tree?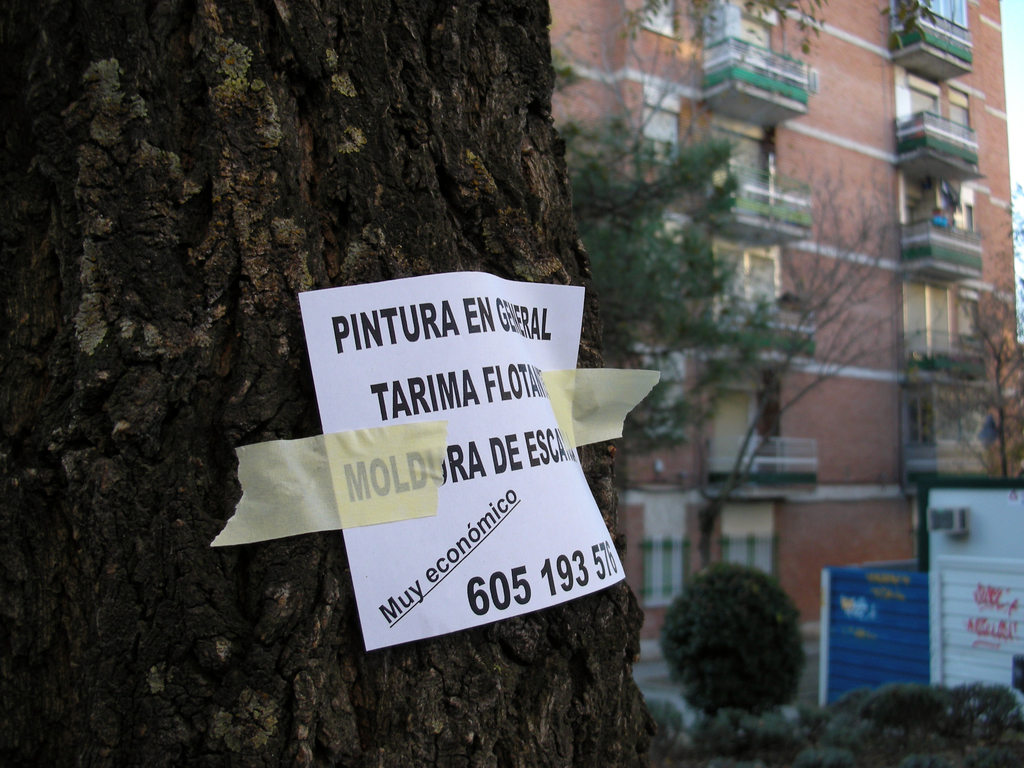
locate(545, 0, 809, 463)
